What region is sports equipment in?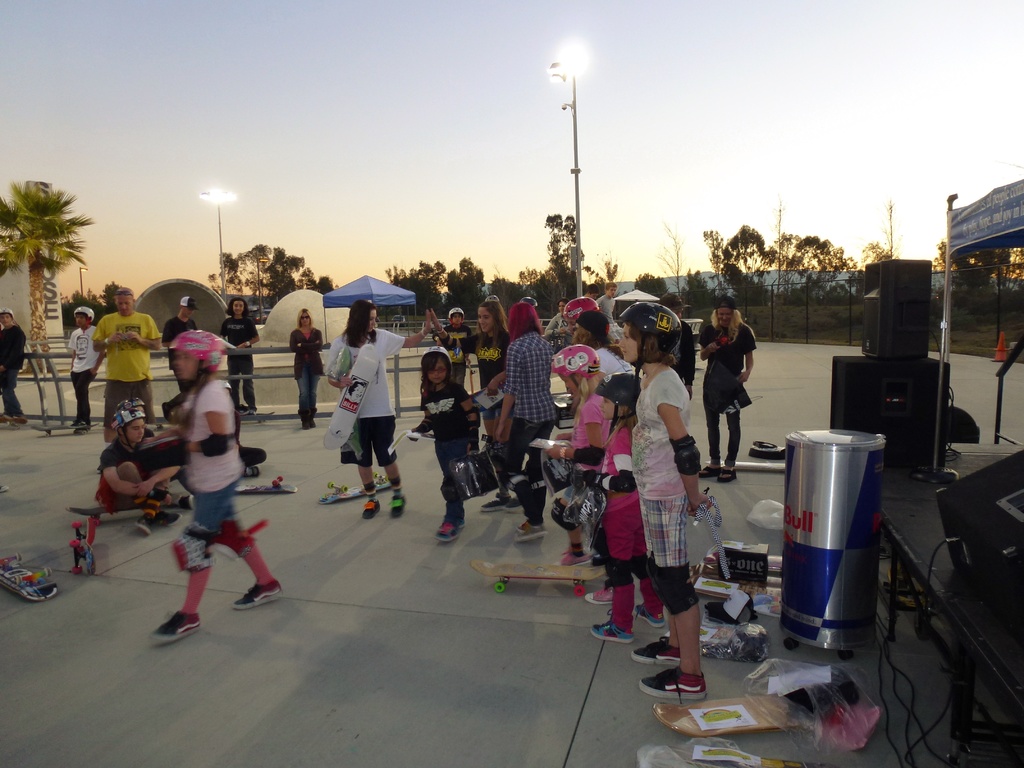
x1=463 y1=408 x2=476 y2=450.
